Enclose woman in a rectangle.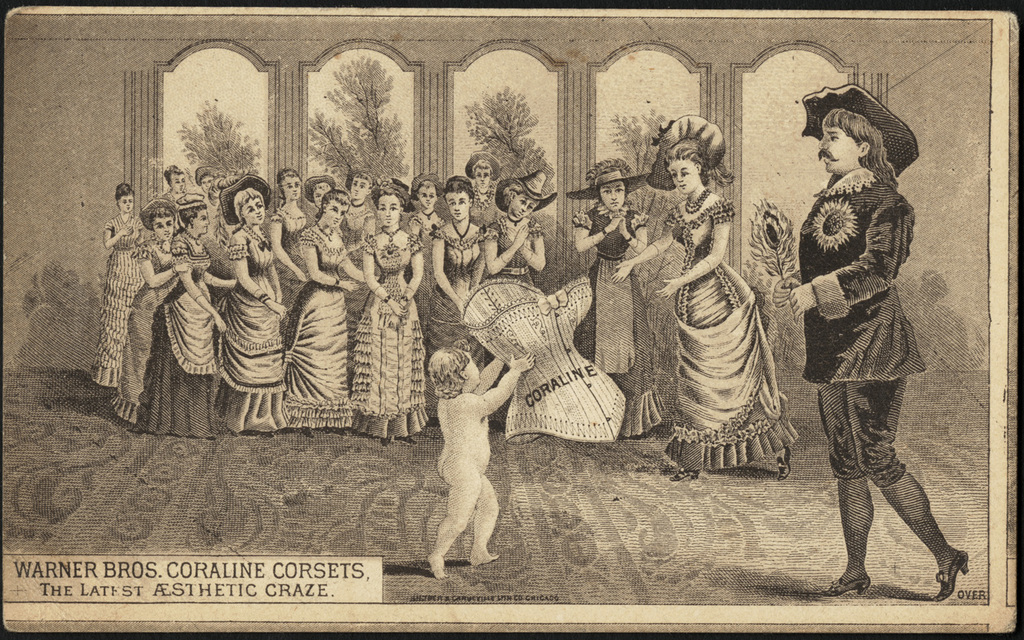
select_region(351, 173, 436, 434).
